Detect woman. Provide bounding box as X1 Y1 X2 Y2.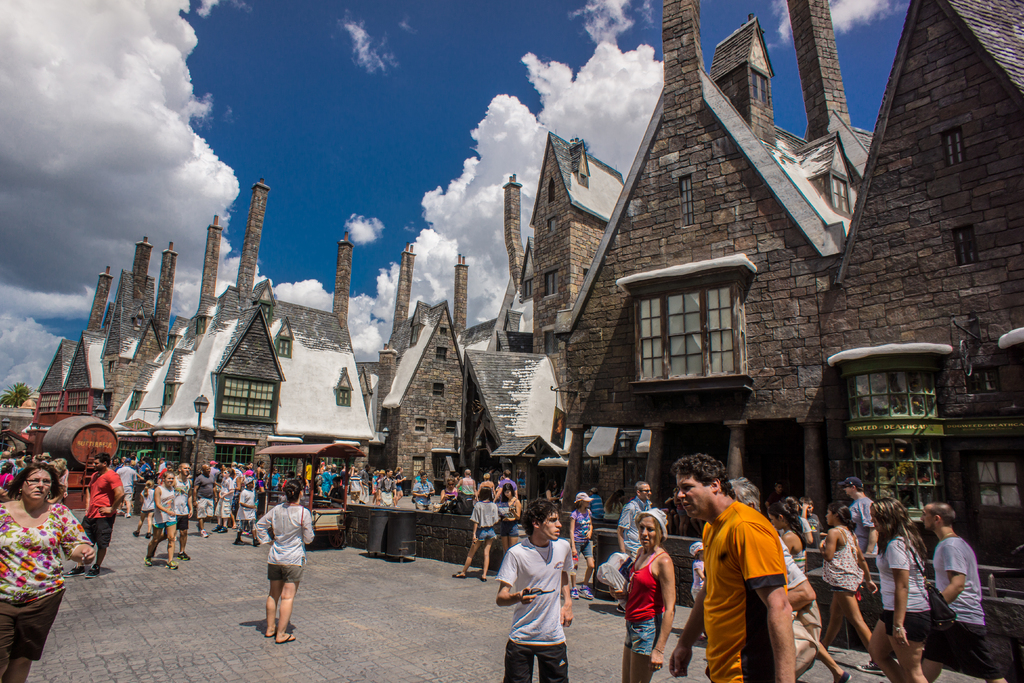
868 488 938 682.
